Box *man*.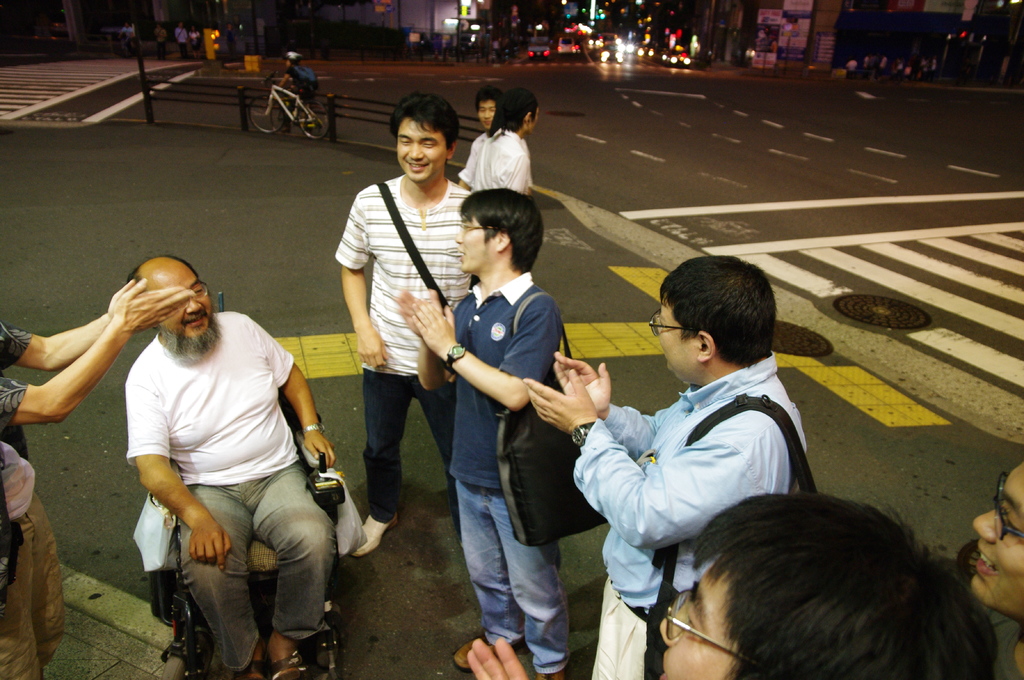
462,489,999,679.
